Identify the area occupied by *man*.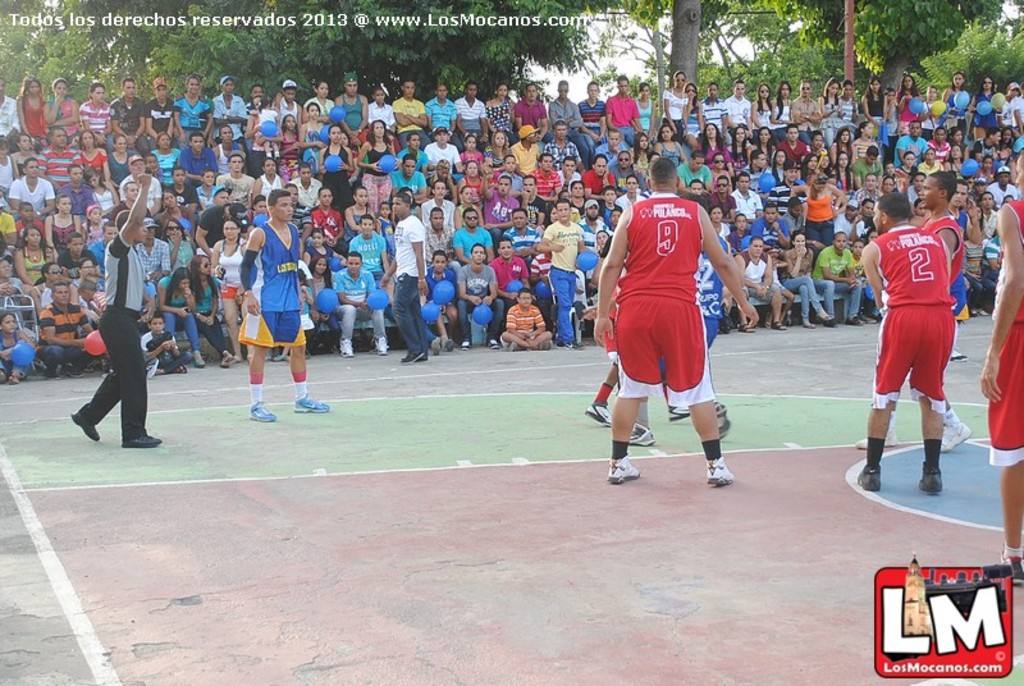
Area: x1=737, y1=168, x2=755, y2=211.
